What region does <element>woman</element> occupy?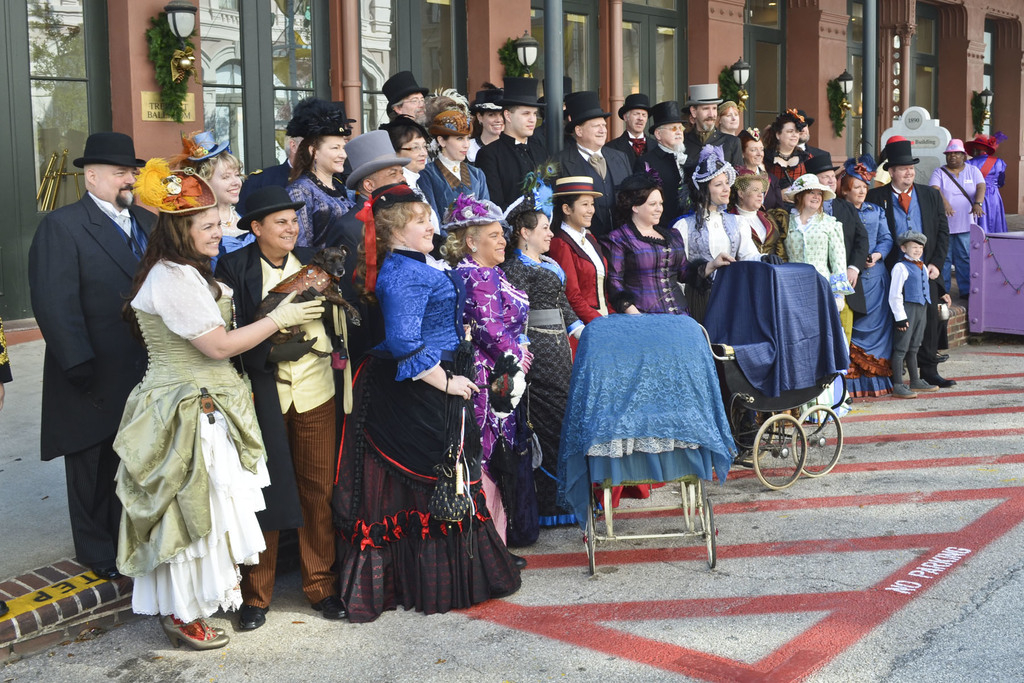
(left=666, top=147, right=761, bottom=308).
